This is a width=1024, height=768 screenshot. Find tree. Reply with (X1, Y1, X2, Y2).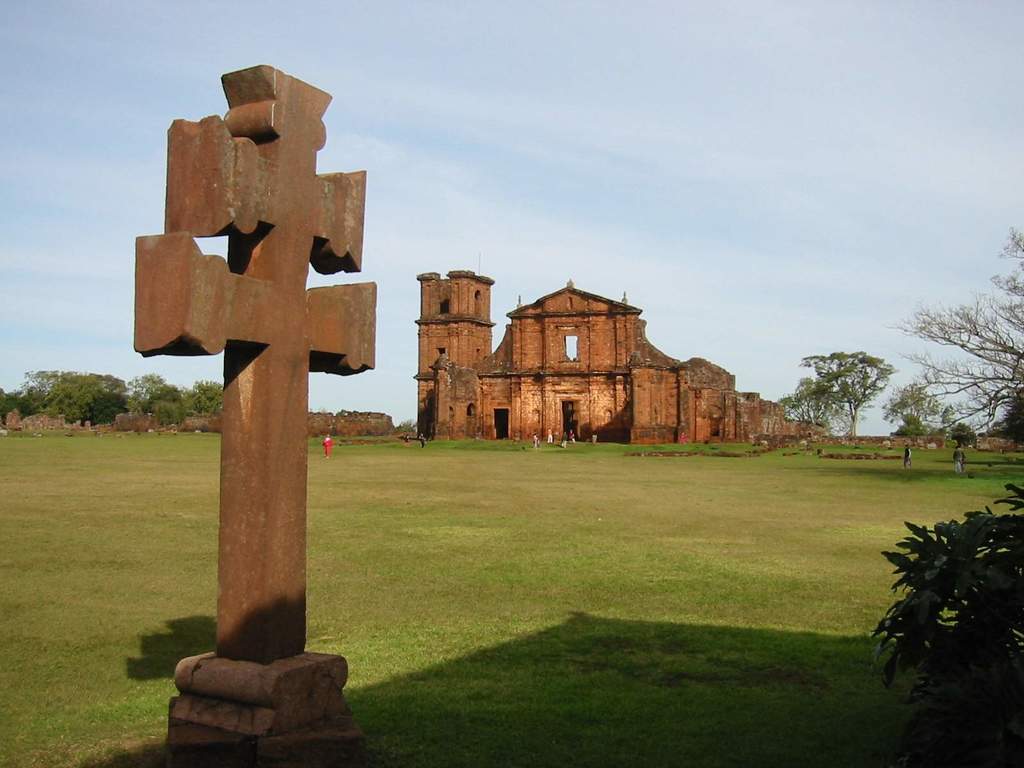
(22, 365, 74, 415).
